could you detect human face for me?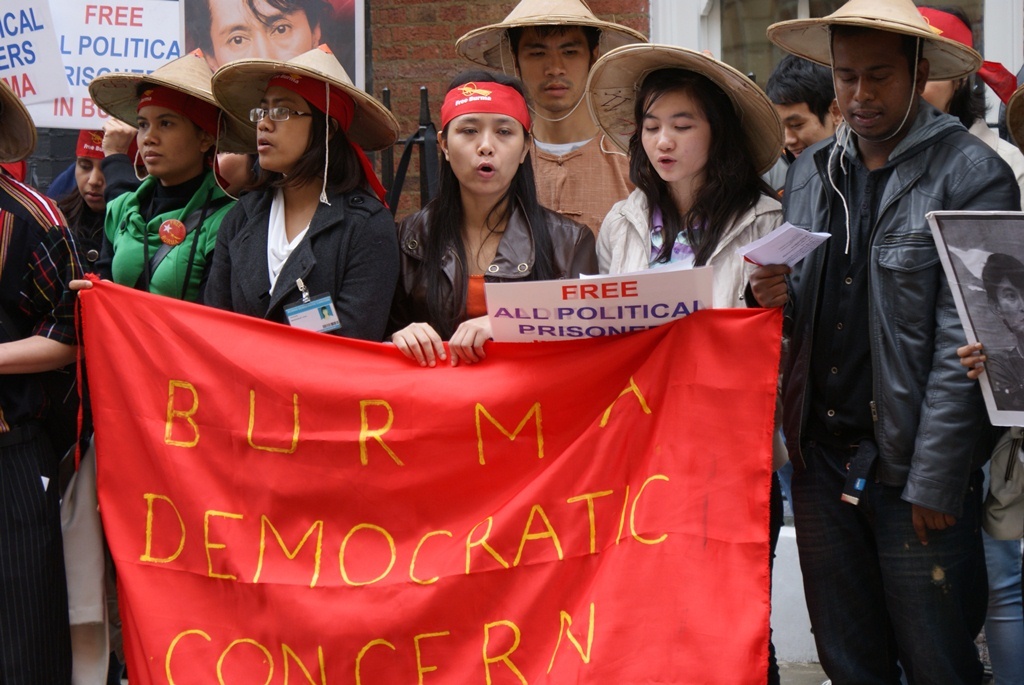
Detection result: 997/274/1023/337.
